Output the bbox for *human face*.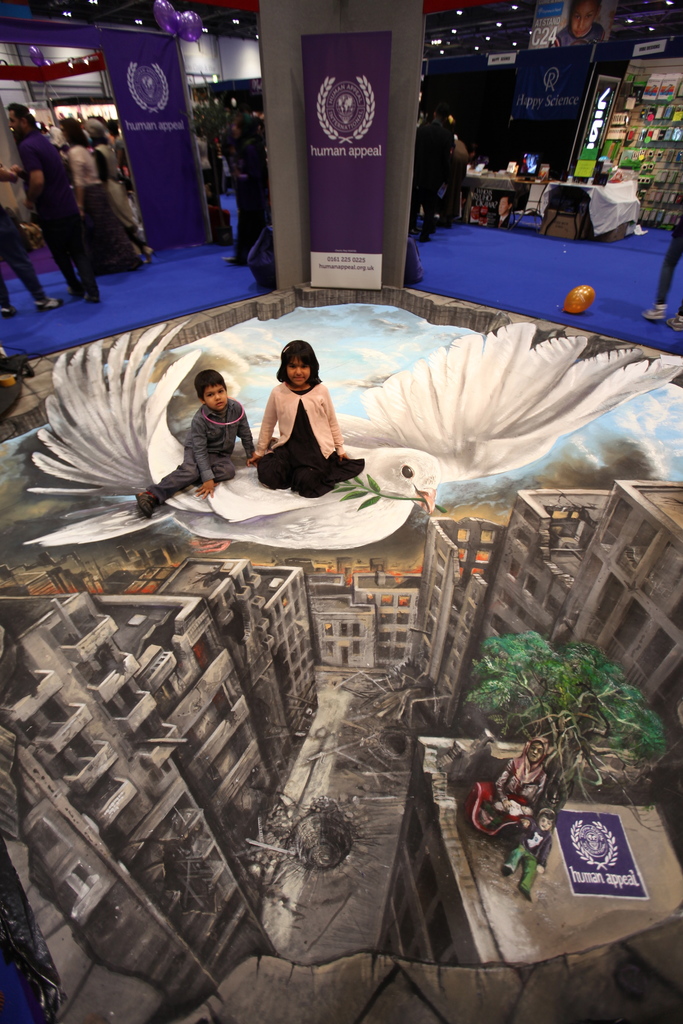
572 0 598 36.
